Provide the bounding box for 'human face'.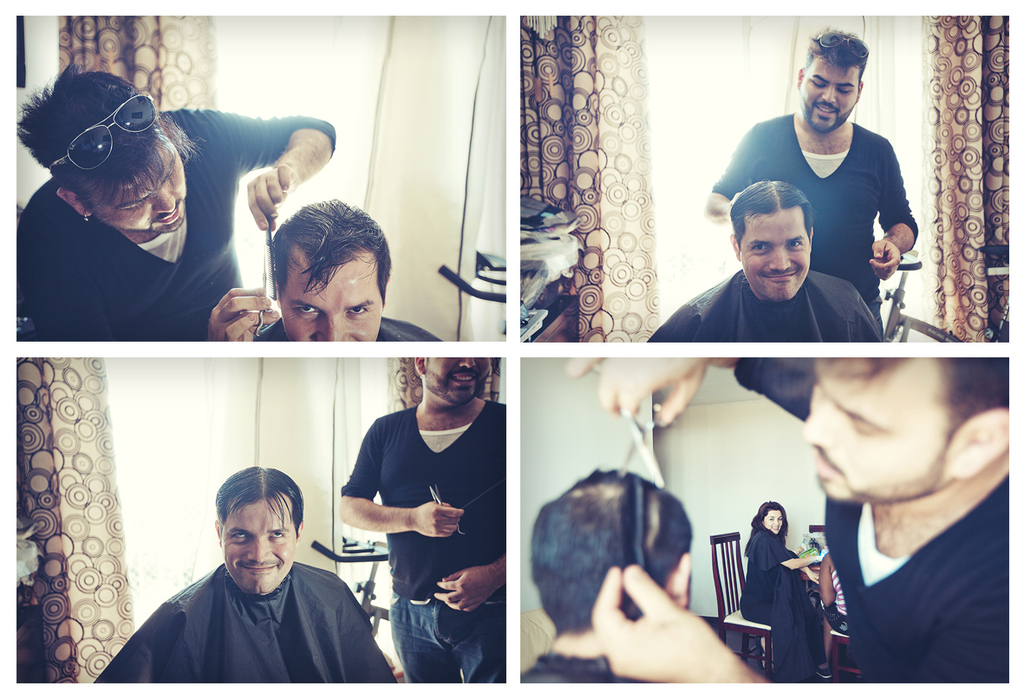
420,352,490,405.
